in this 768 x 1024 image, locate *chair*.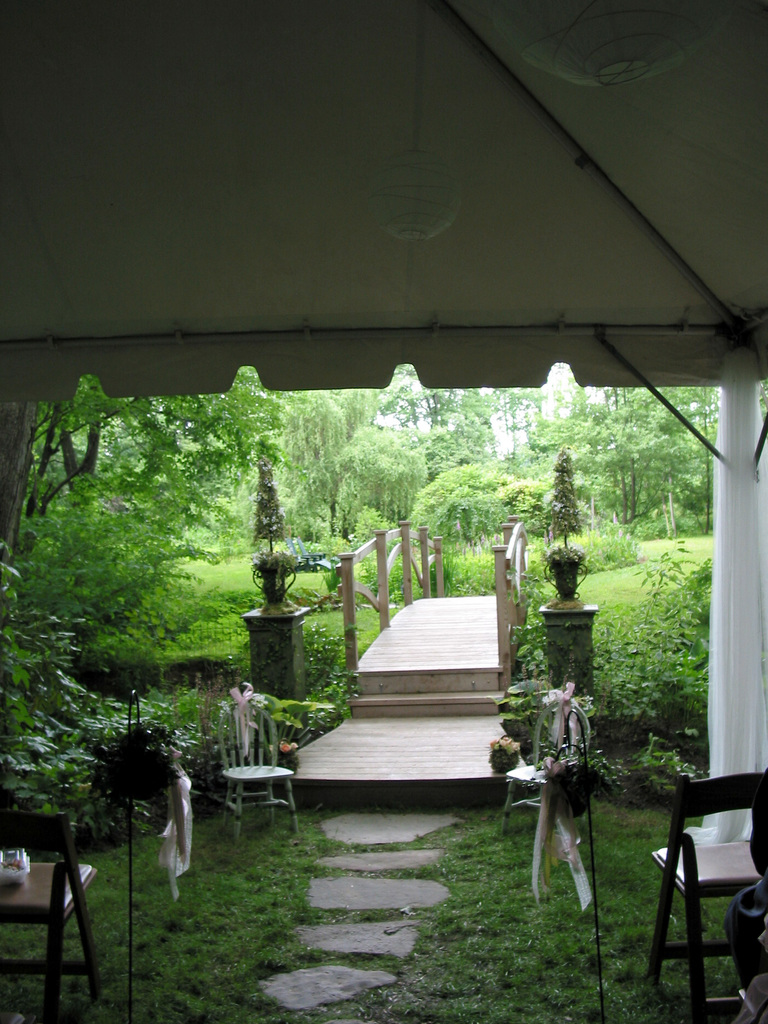
Bounding box: bbox=[218, 701, 296, 839].
